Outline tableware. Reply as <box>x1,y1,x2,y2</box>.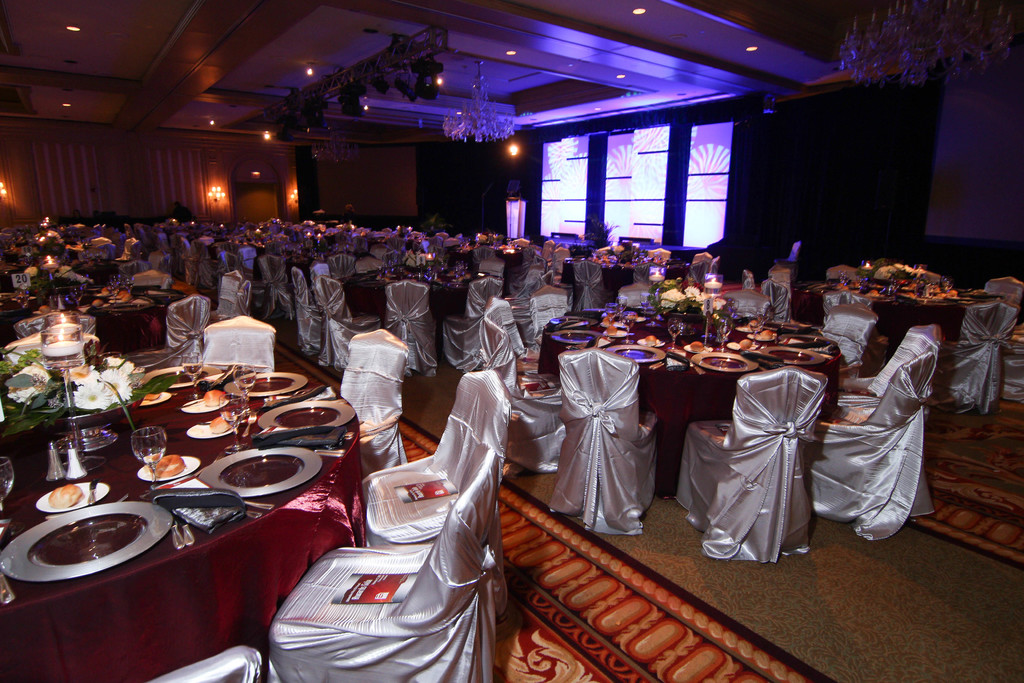
<box>217,393,246,448</box>.
